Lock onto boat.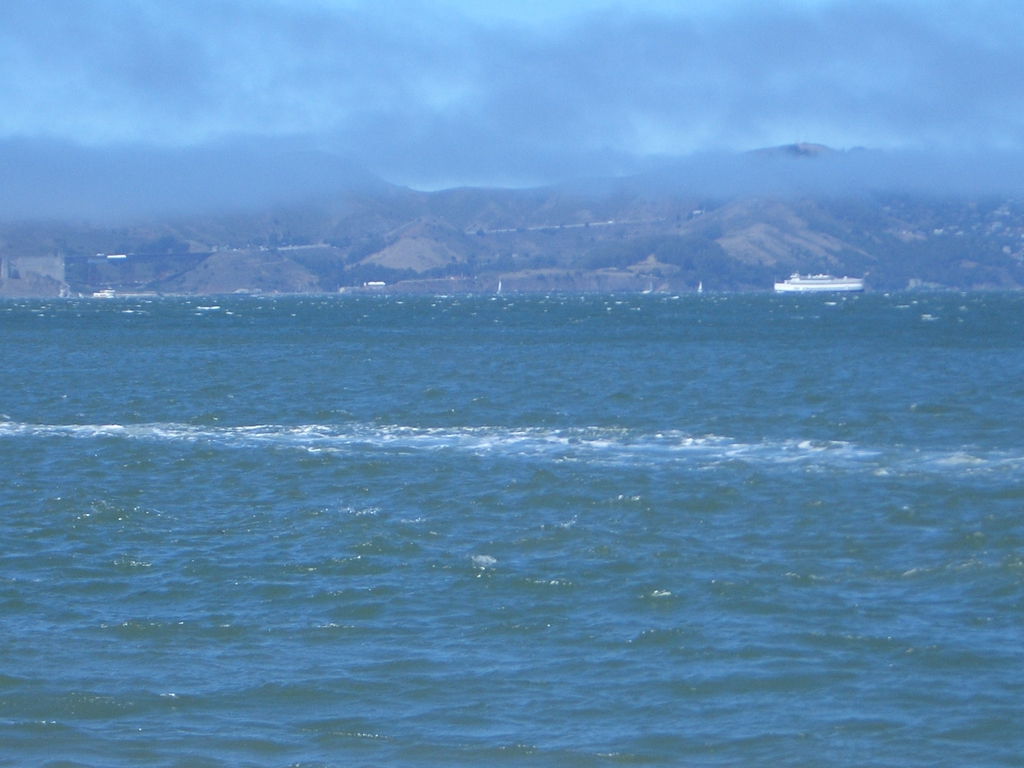
Locked: bbox(770, 271, 866, 291).
